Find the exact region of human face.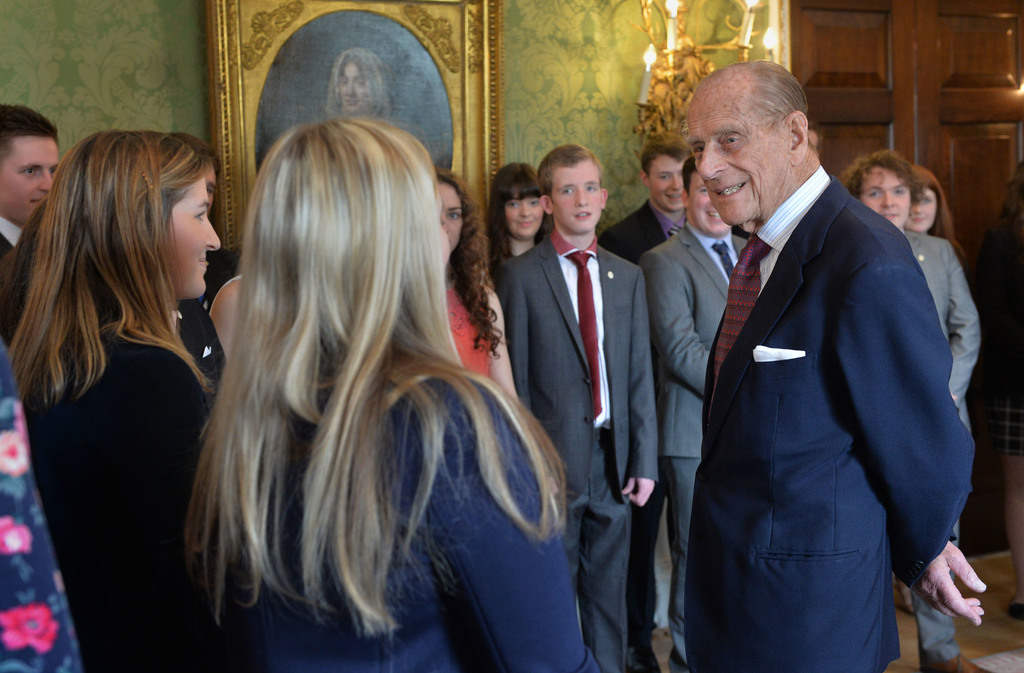
Exact region: [0,132,60,222].
